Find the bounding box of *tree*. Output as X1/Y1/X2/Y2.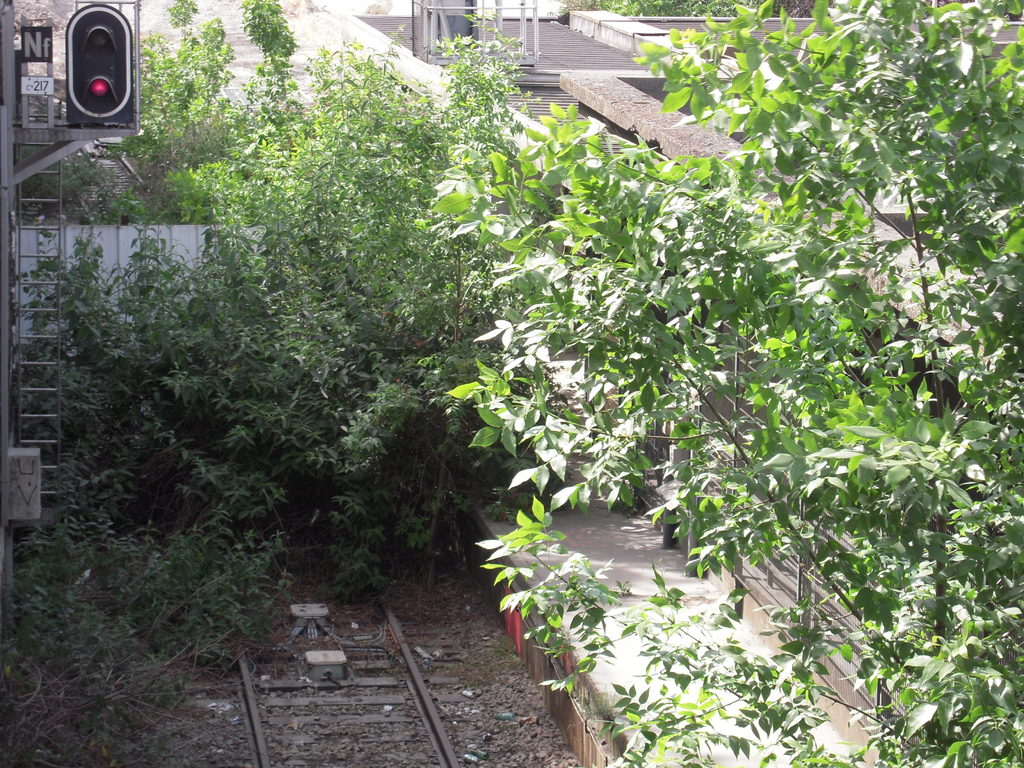
451/0/1023/767.
